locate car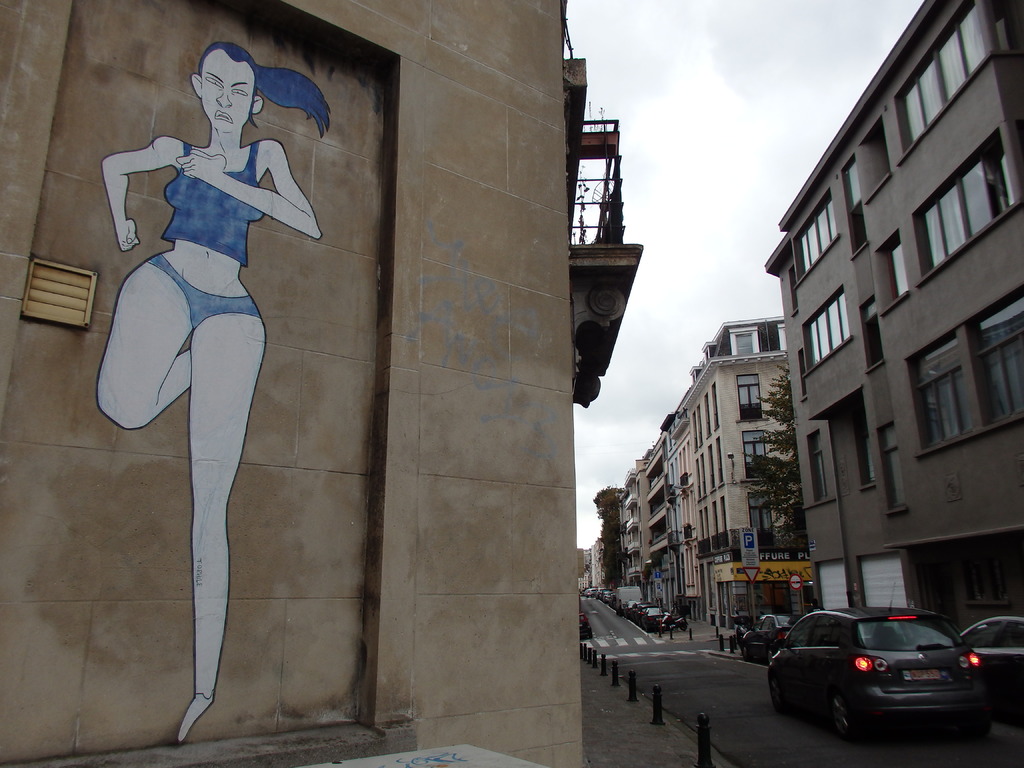
(595, 588, 604, 595)
